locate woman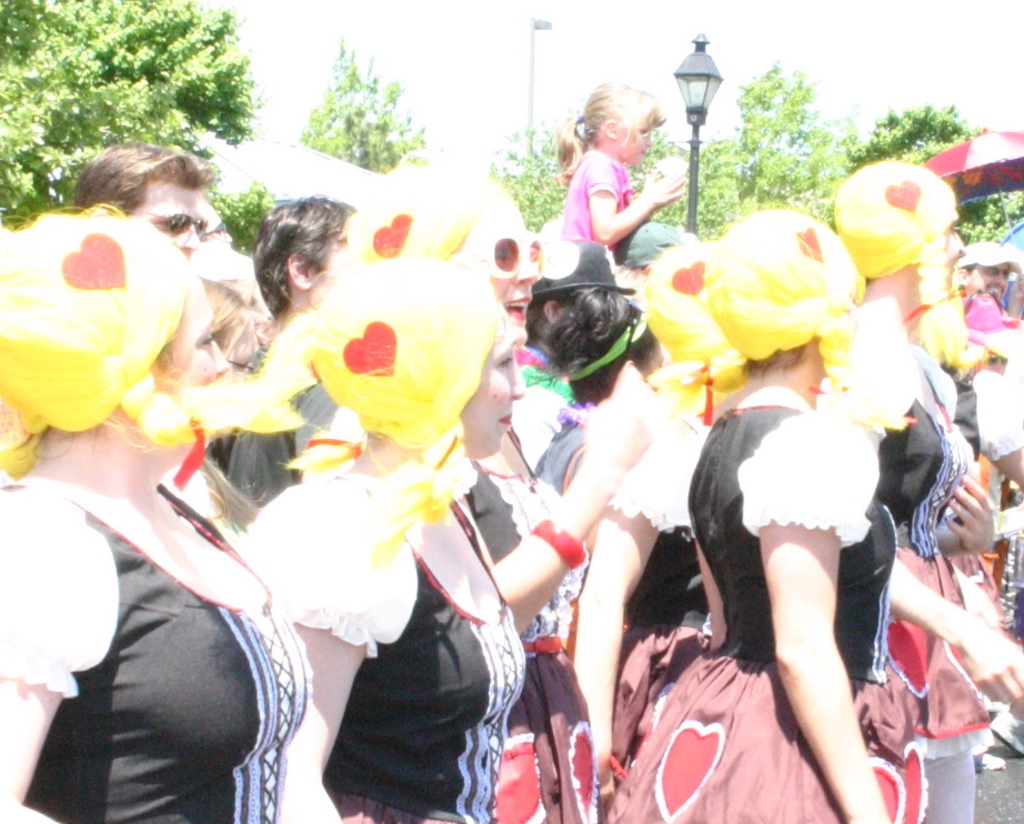
detection(1, 175, 312, 815)
